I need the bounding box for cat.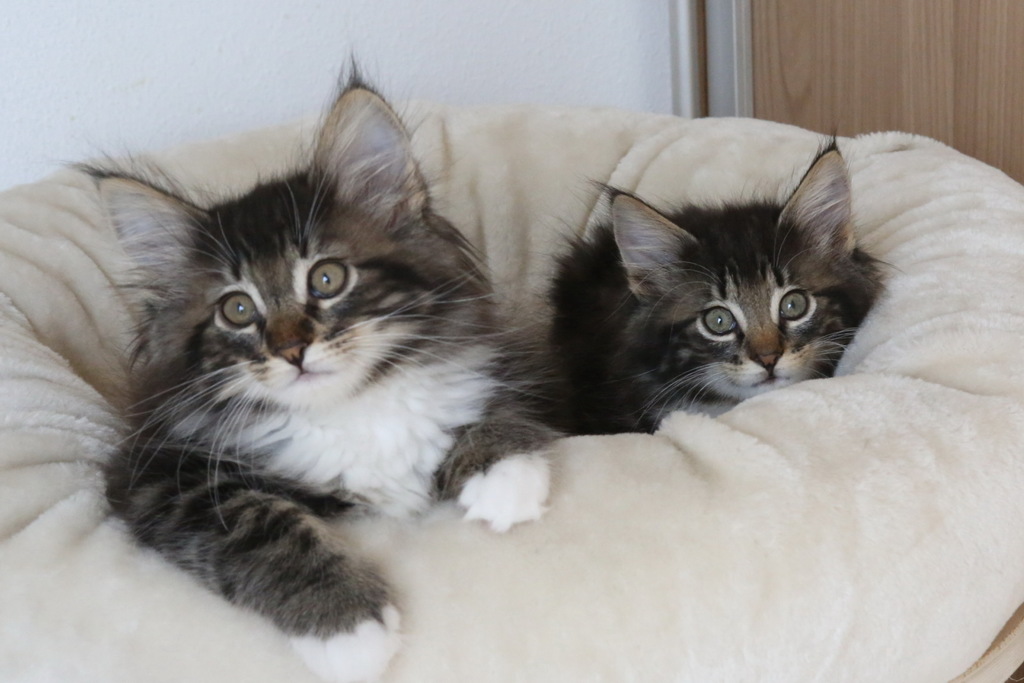
Here it is: <region>493, 115, 896, 439</region>.
